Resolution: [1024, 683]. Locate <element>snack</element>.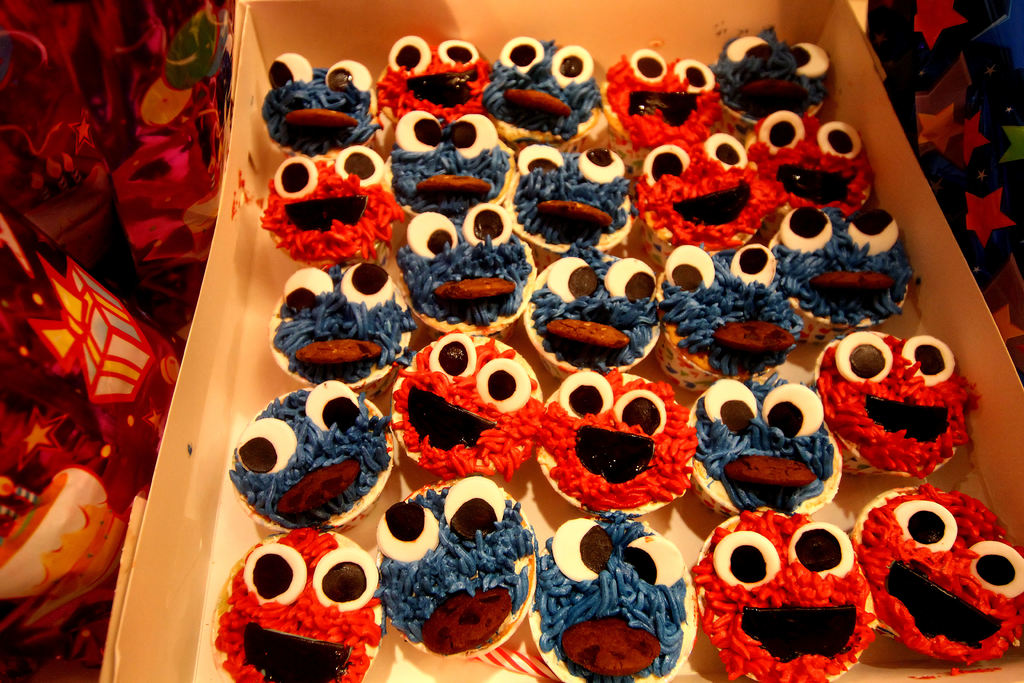
681:518:910:675.
